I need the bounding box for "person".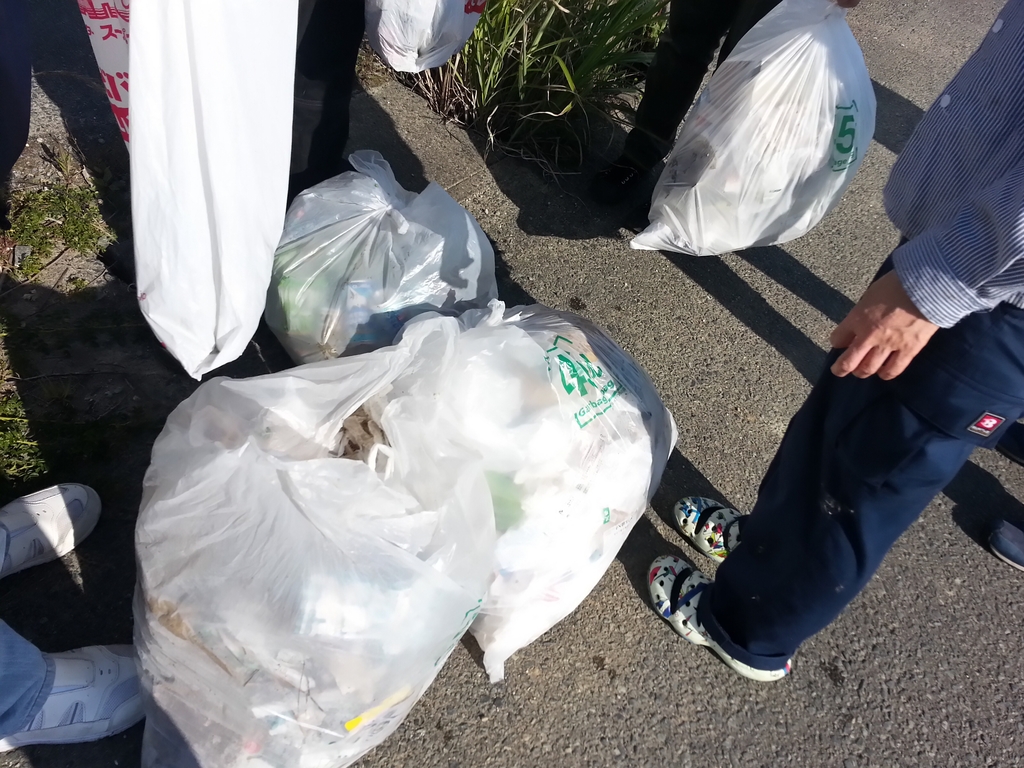
Here it is: Rect(646, 0, 1023, 685).
